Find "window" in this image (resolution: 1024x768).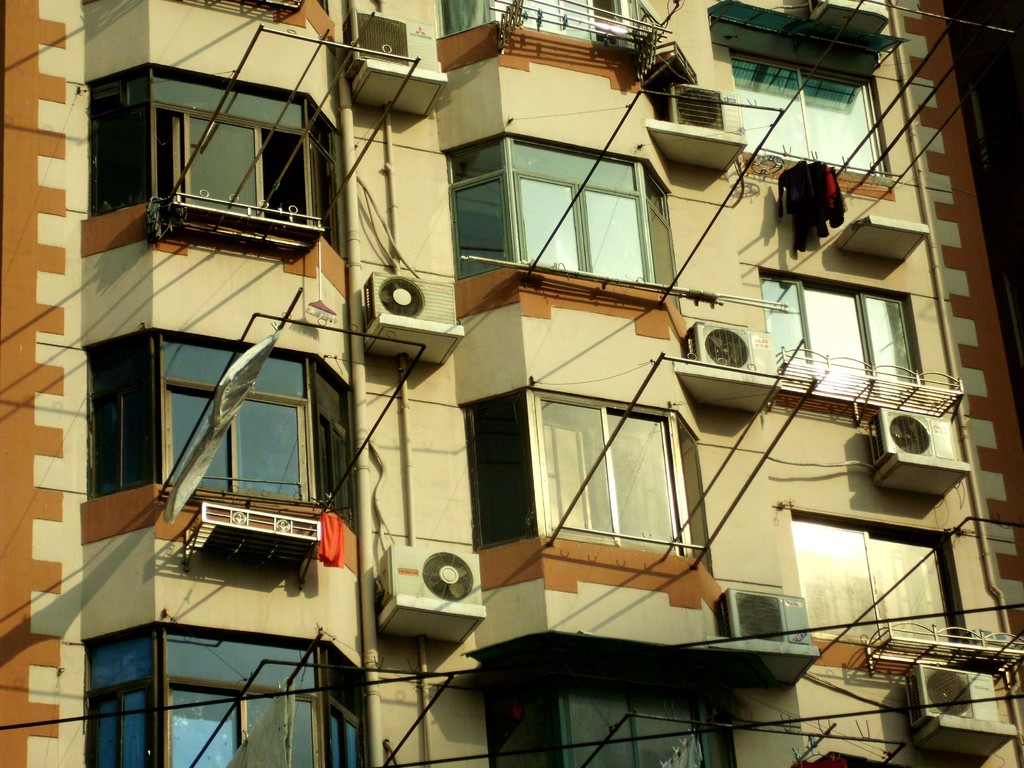
<region>473, 631, 741, 767</region>.
